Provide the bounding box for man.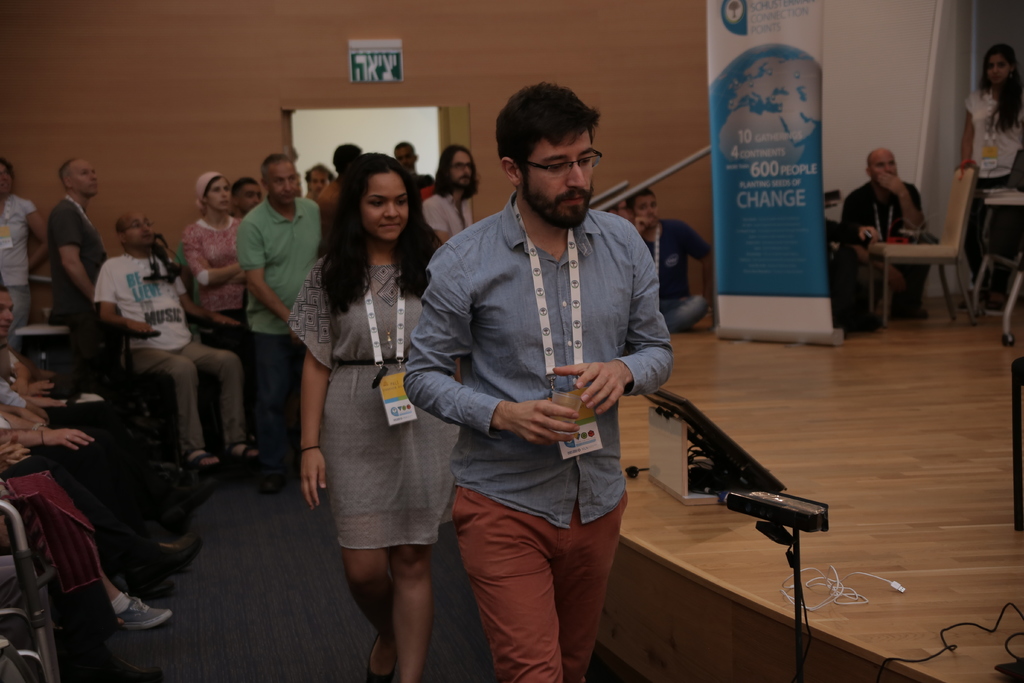
bbox=(50, 157, 109, 378).
